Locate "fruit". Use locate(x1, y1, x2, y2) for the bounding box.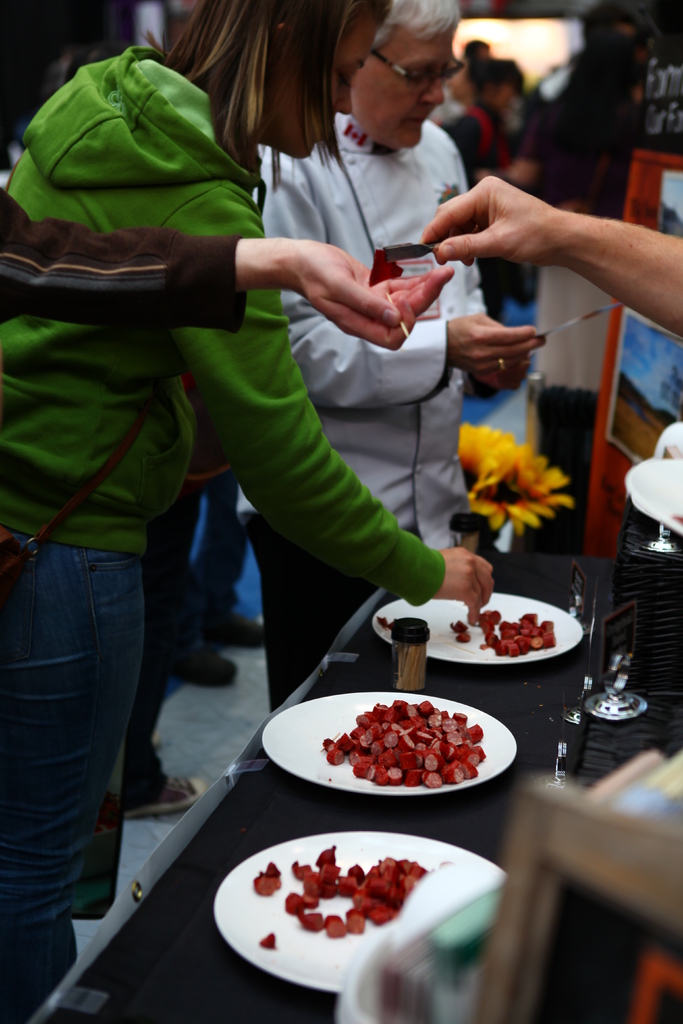
locate(479, 607, 561, 655).
